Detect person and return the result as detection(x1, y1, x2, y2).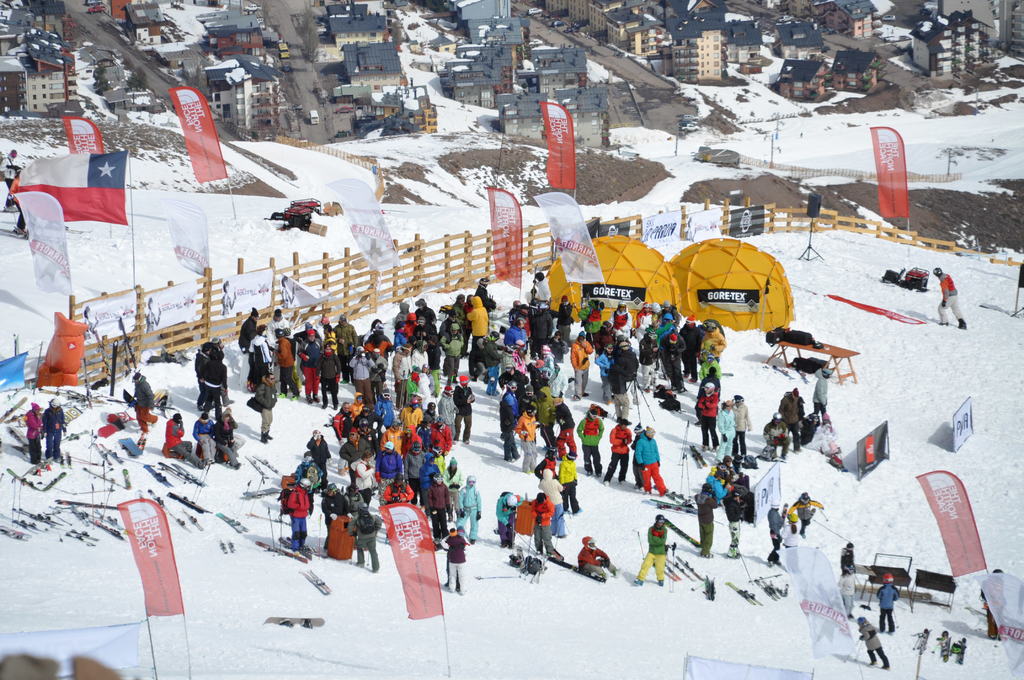
detection(378, 440, 403, 512).
